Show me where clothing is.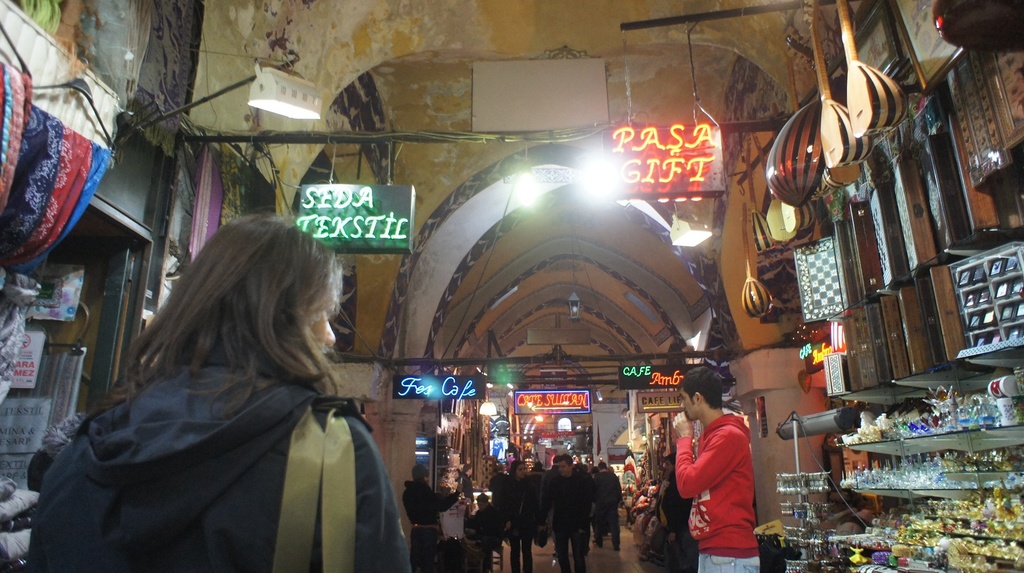
clothing is at bbox(593, 462, 629, 546).
